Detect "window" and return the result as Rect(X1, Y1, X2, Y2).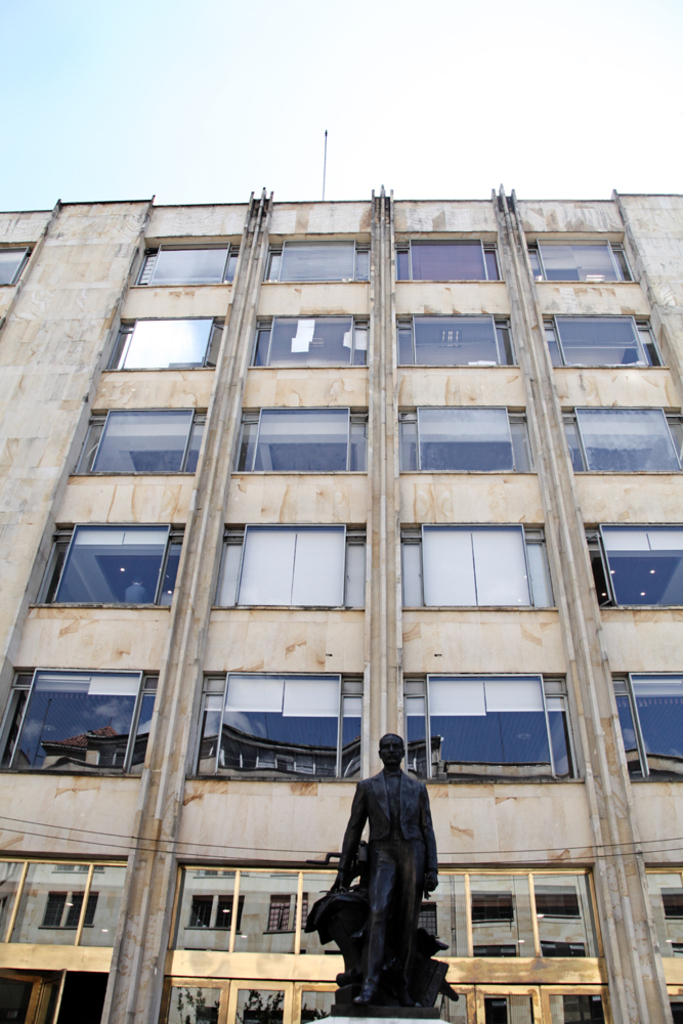
Rect(196, 670, 358, 776).
